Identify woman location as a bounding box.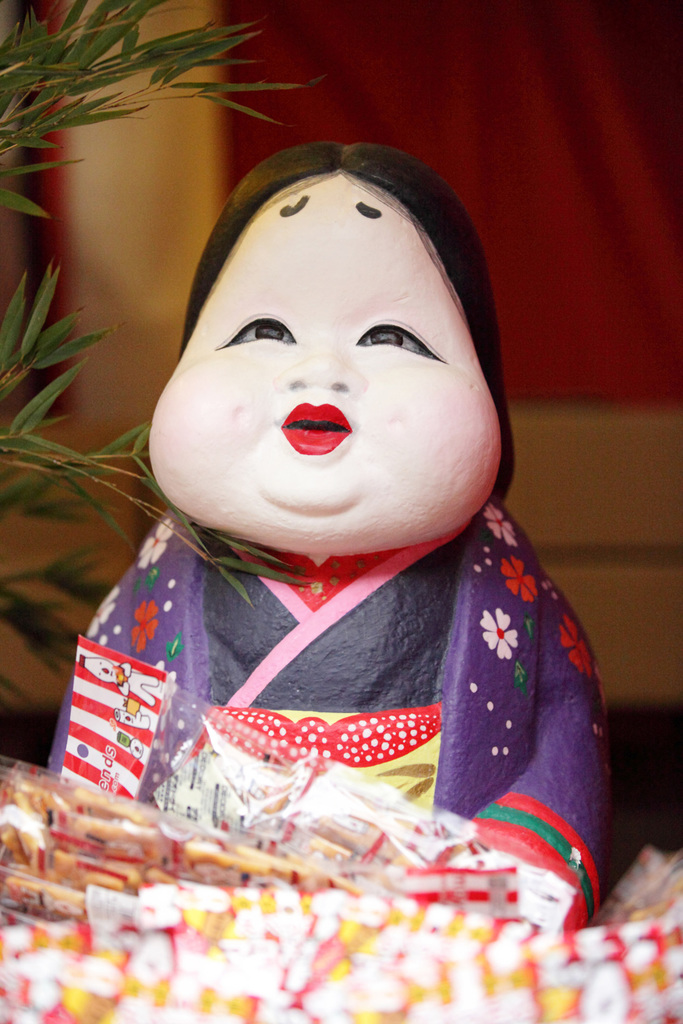
l=42, t=140, r=621, b=943.
